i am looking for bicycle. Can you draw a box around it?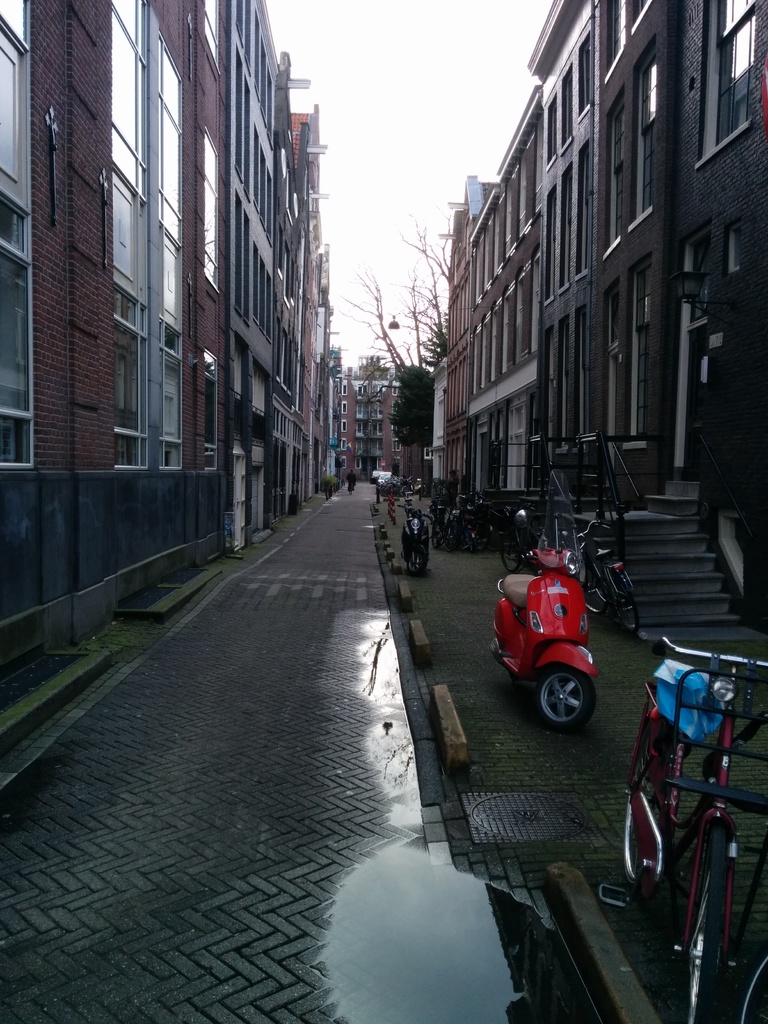
Sure, the bounding box is detection(502, 500, 553, 582).
